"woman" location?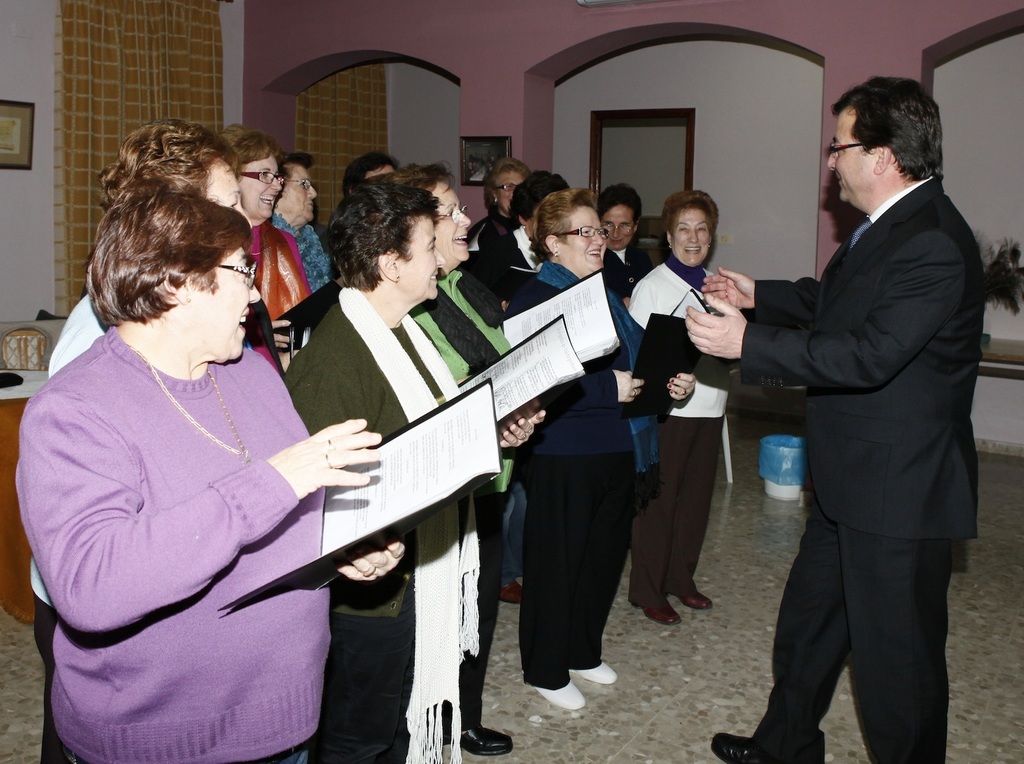
box=[496, 184, 699, 711]
